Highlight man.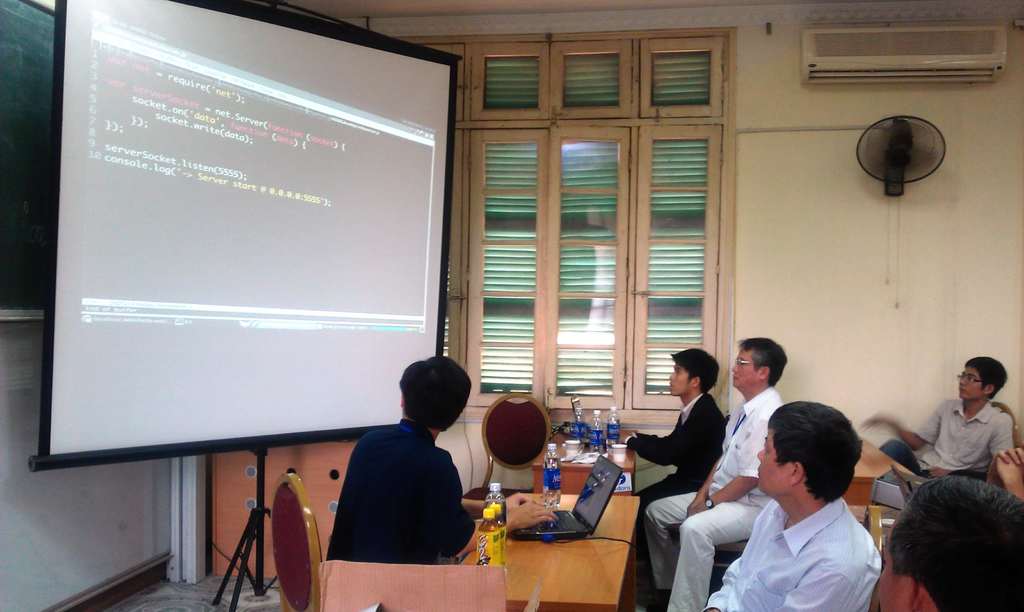
Highlighted region: [901, 363, 1018, 504].
